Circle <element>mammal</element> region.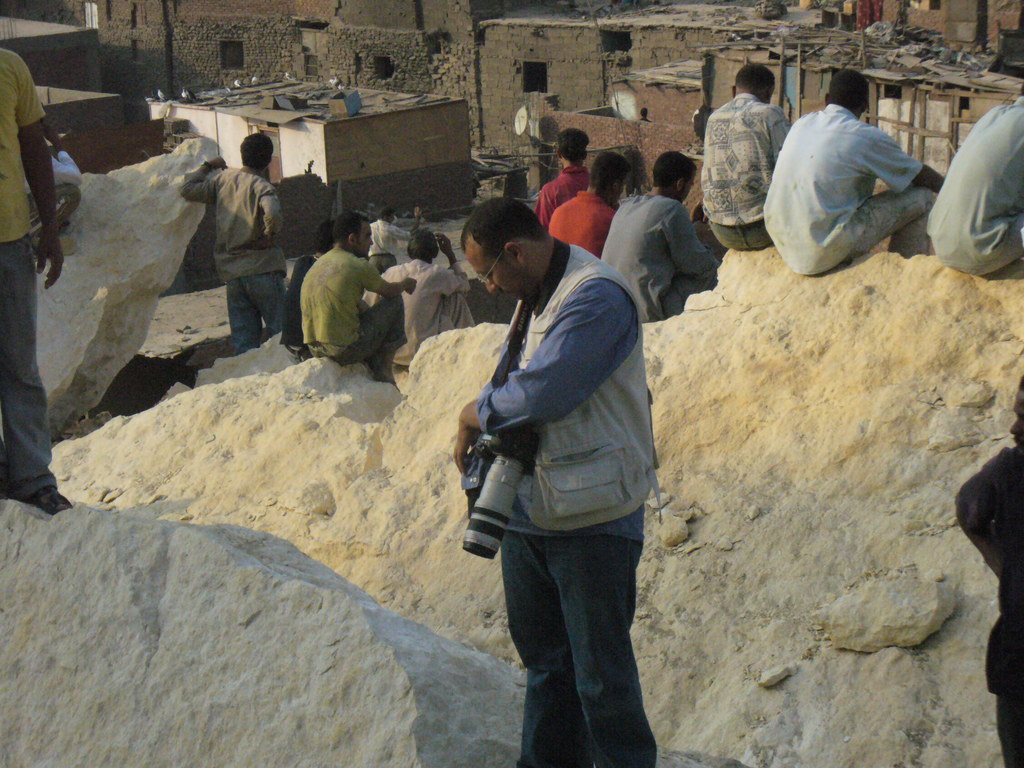
Region: x1=536 y1=126 x2=596 y2=228.
